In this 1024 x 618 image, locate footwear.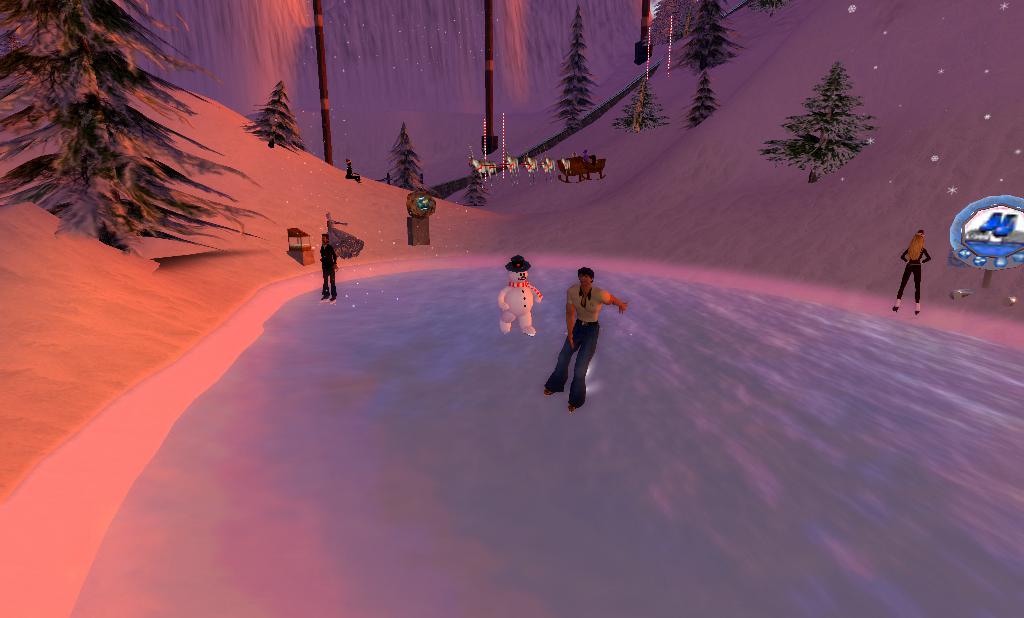
Bounding box: 568/404/579/411.
